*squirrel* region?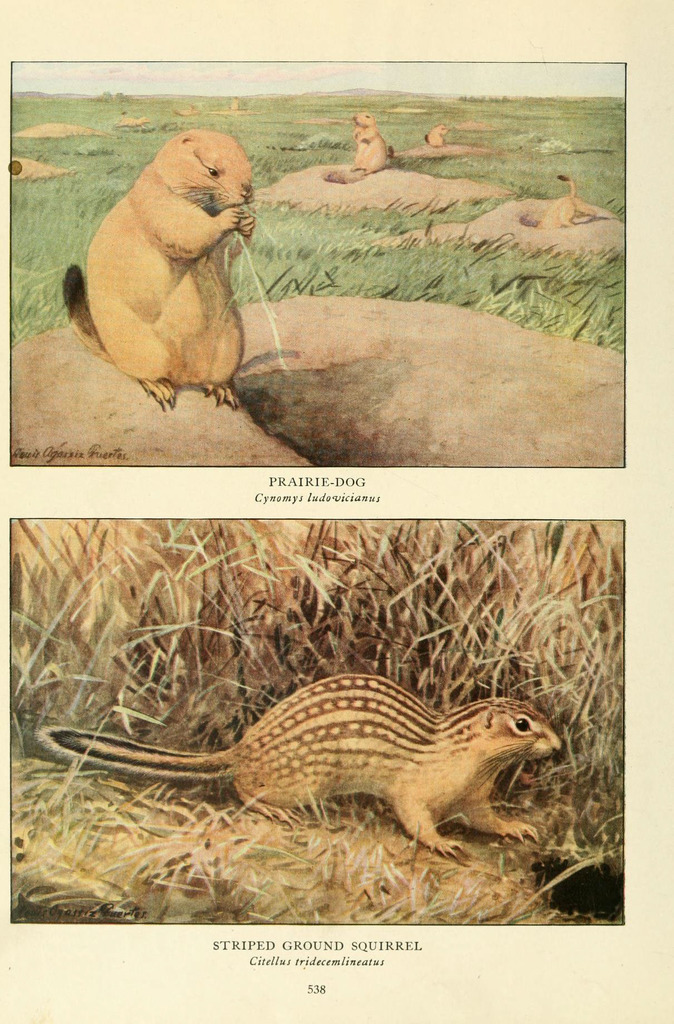
select_region(36, 676, 567, 849)
